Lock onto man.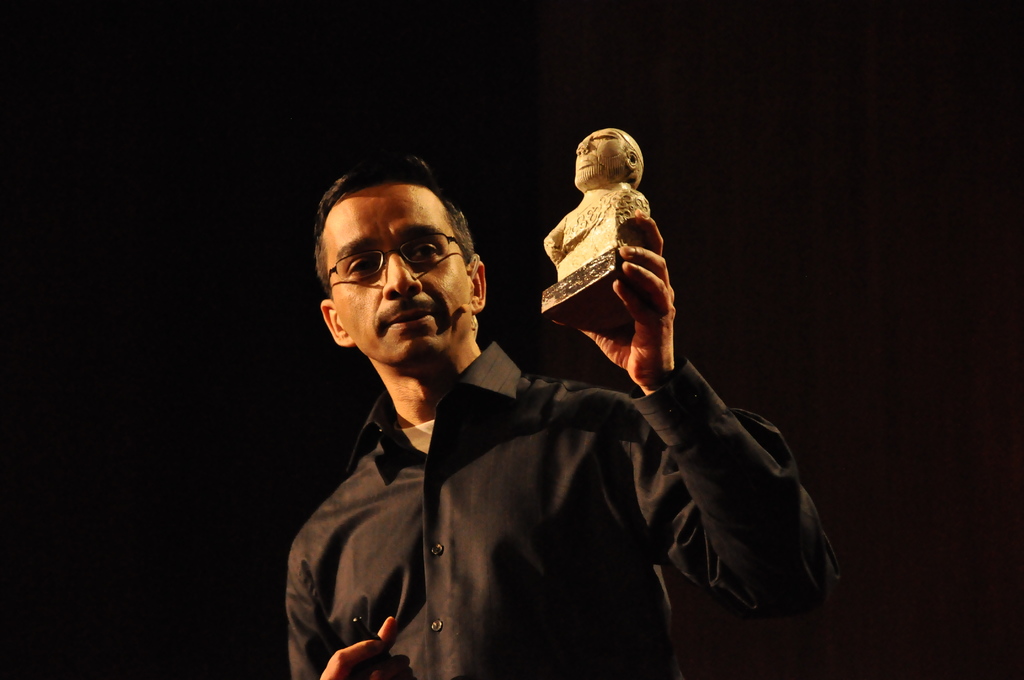
Locked: [x1=542, y1=126, x2=648, y2=286].
